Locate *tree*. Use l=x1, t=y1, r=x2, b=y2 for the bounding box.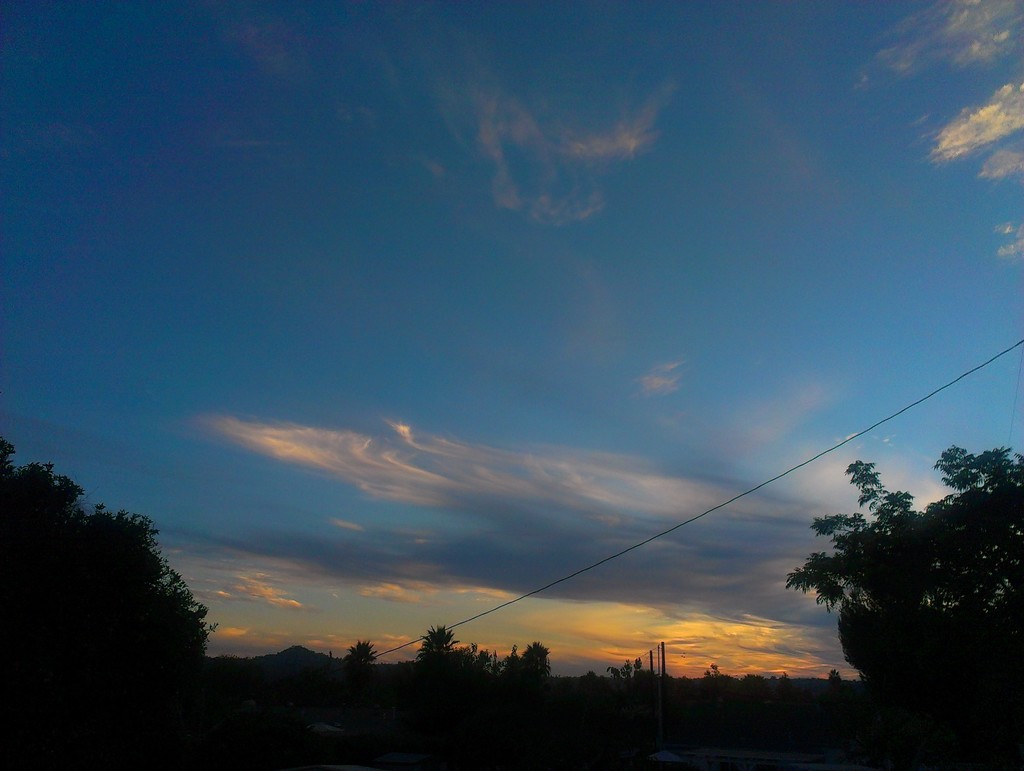
l=508, t=635, r=551, b=688.
